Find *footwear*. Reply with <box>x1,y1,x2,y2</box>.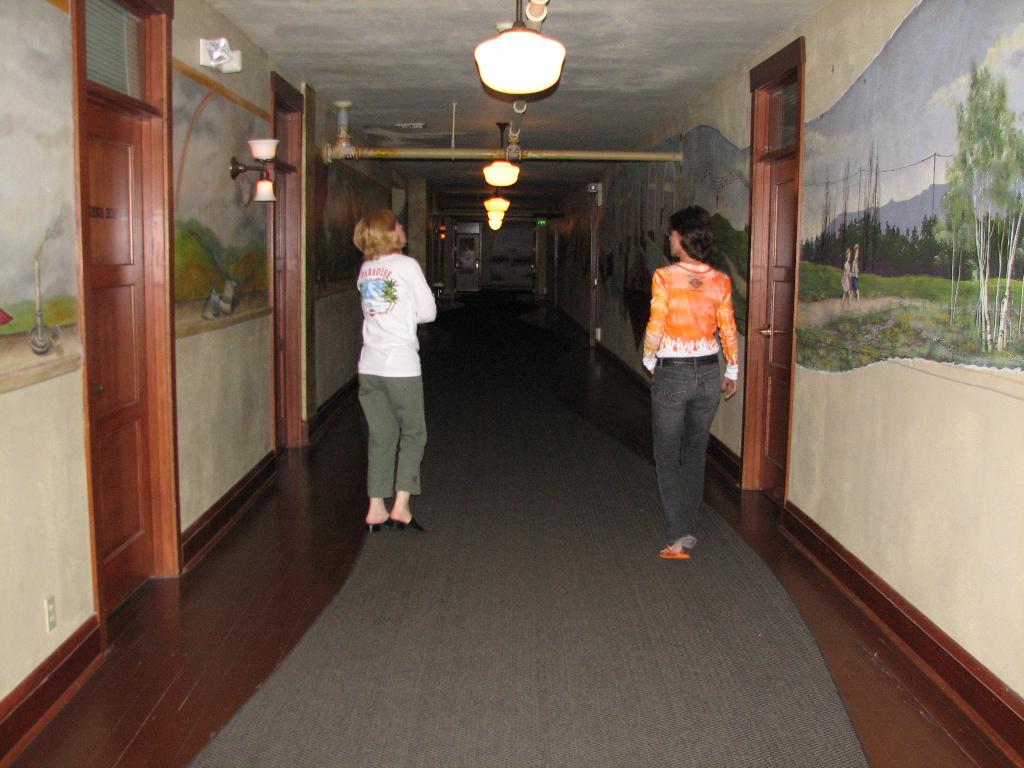
<box>366,516,397,541</box>.
